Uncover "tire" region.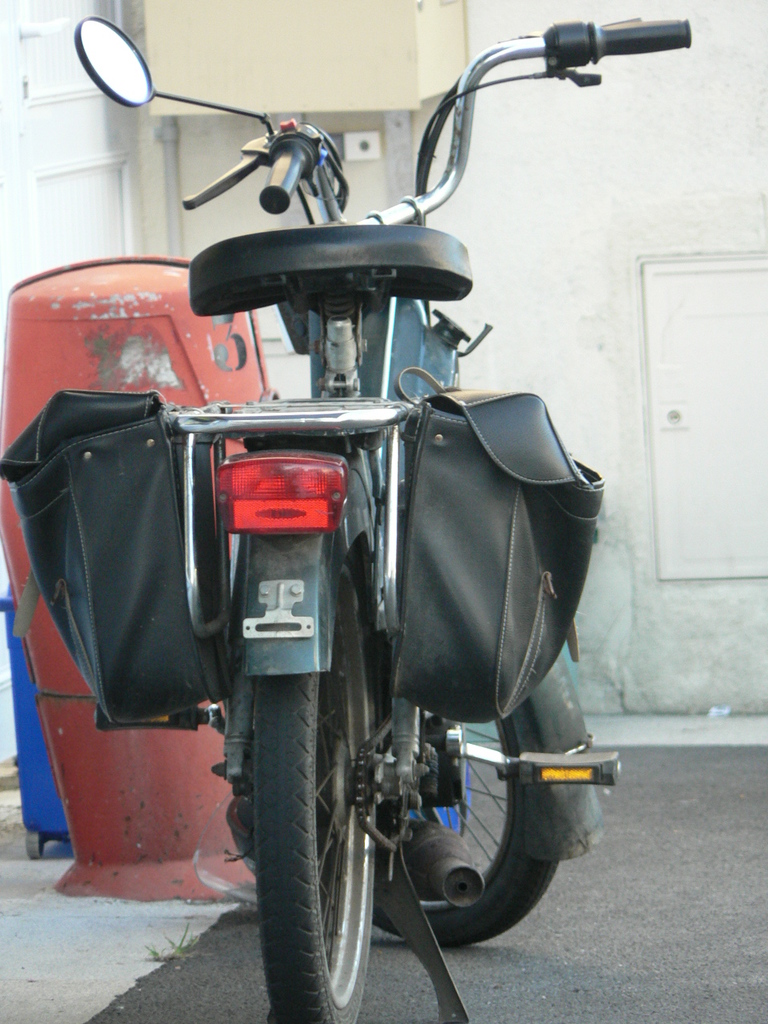
Uncovered: bbox=[338, 700, 570, 939].
